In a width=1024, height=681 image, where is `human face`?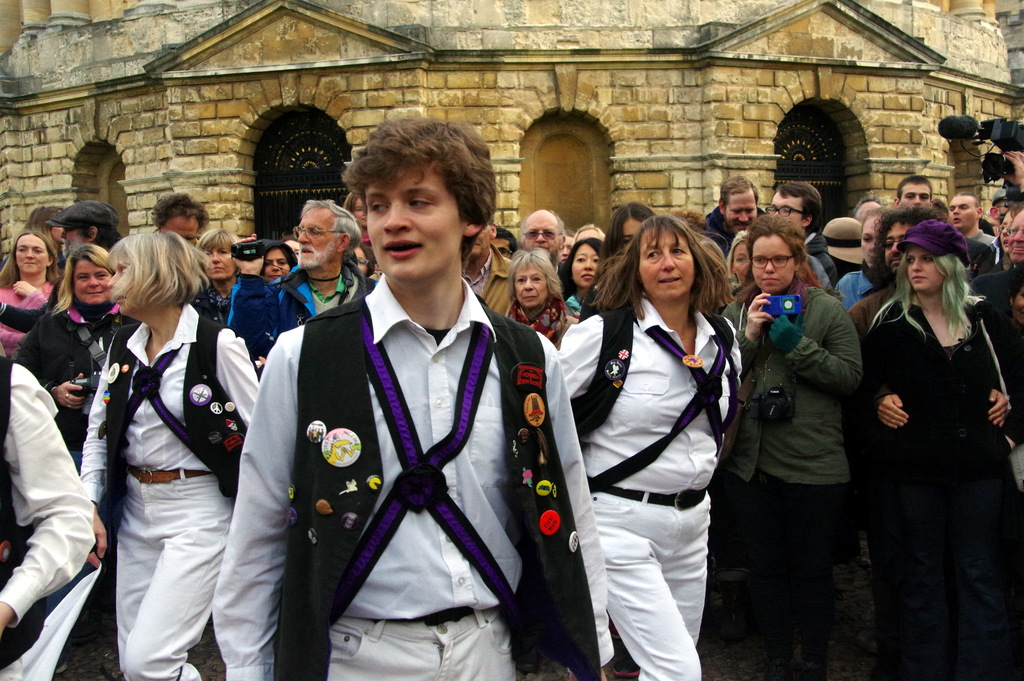
(730, 240, 749, 280).
